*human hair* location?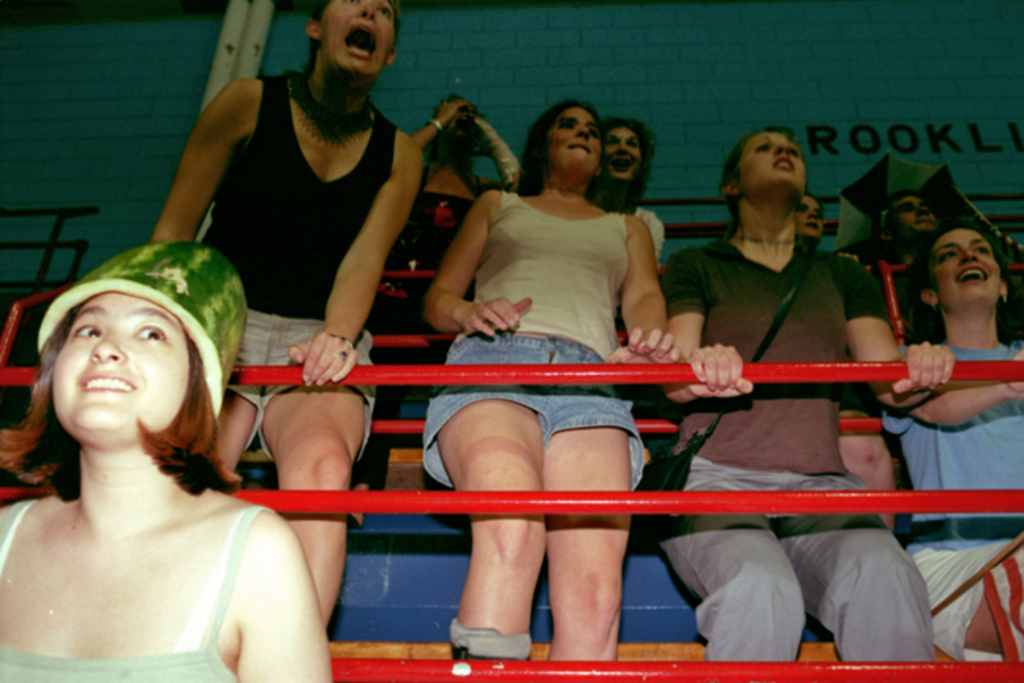
{"left": 905, "top": 225, "right": 1019, "bottom": 343}
